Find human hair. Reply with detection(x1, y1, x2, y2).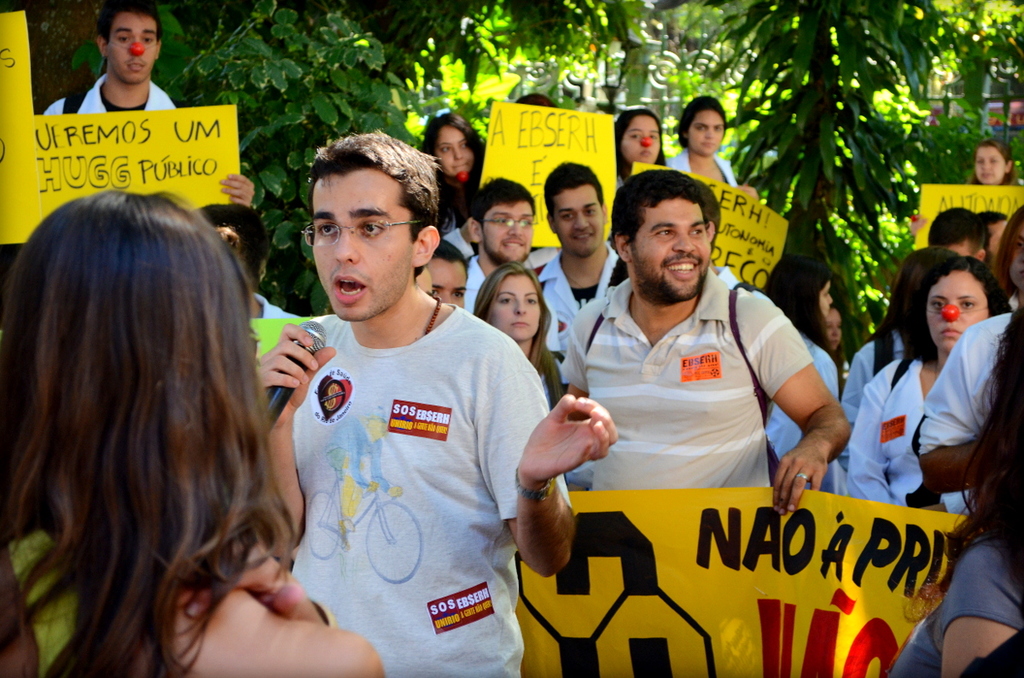
detection(474, 182, 538, 244).
